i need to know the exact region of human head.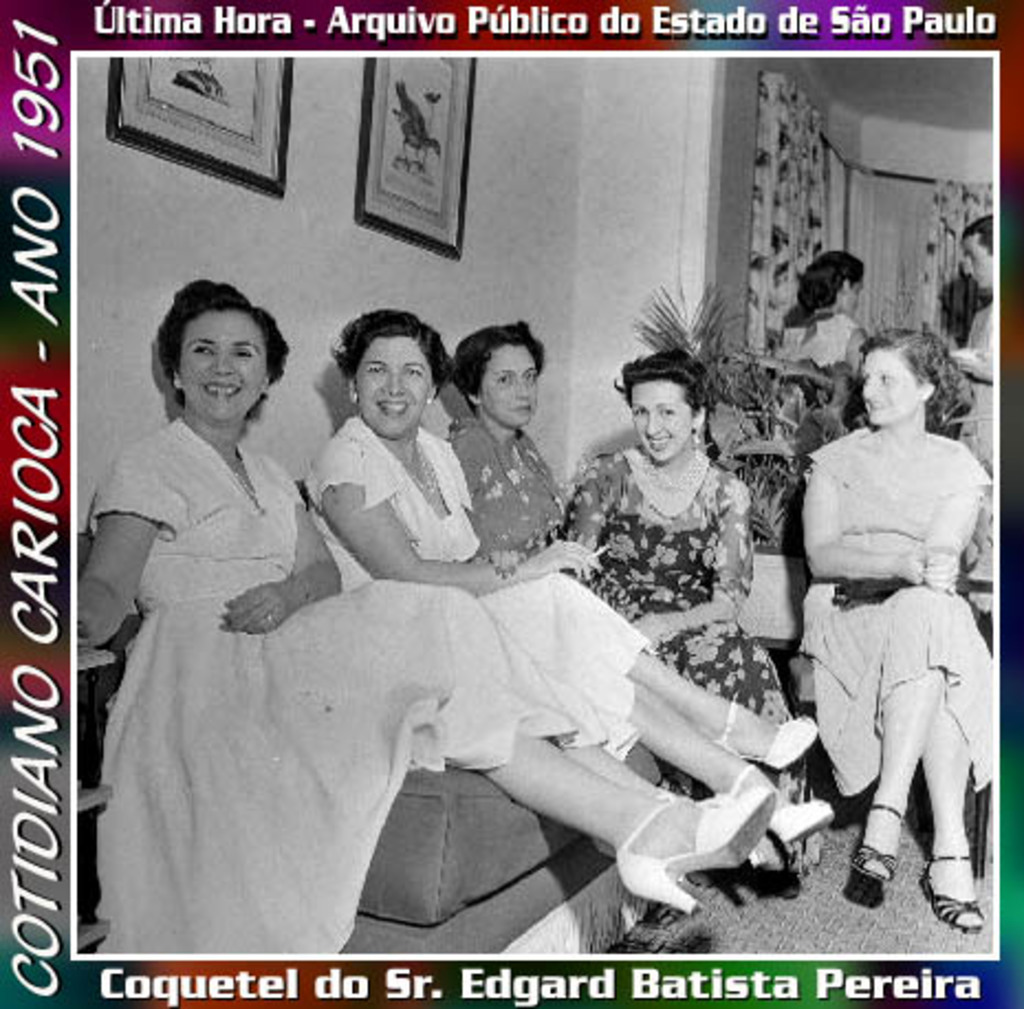
Region: (x1=958, y1=216, x2=998, y2=293).
